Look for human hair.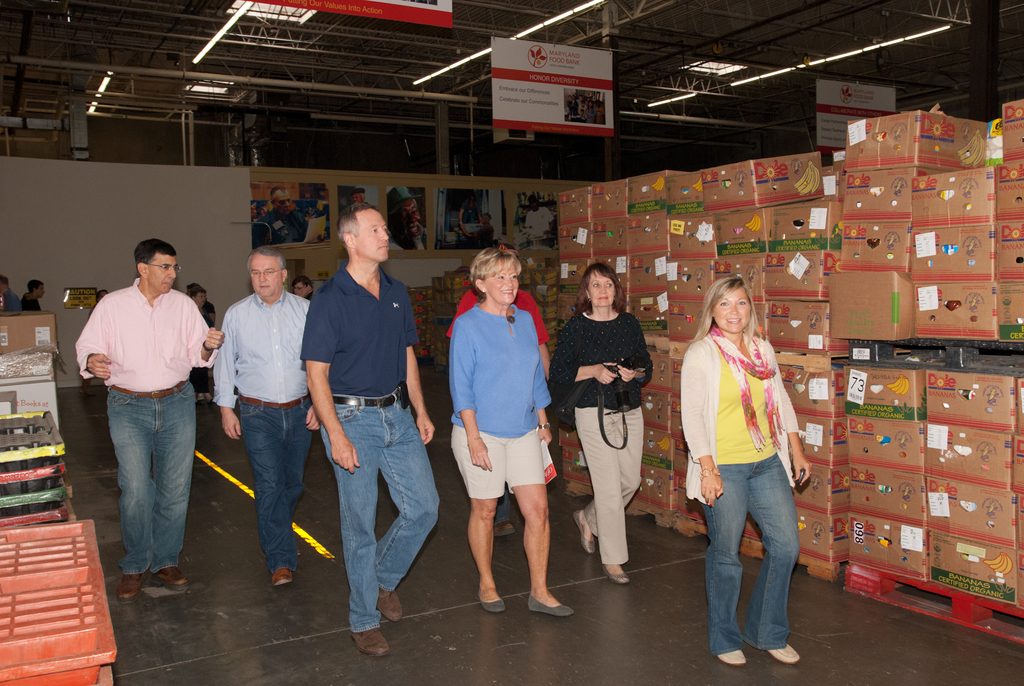
Found: detection(28, 279, 45, 293).
